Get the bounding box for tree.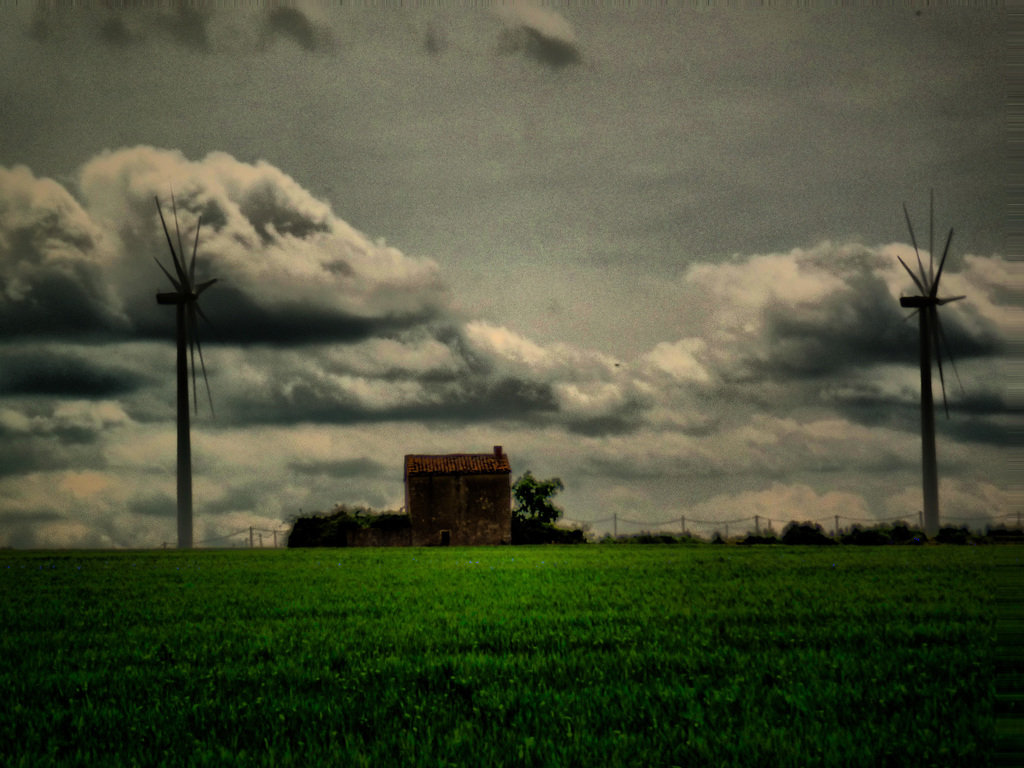
select_region(513, 466, 577, 547).
